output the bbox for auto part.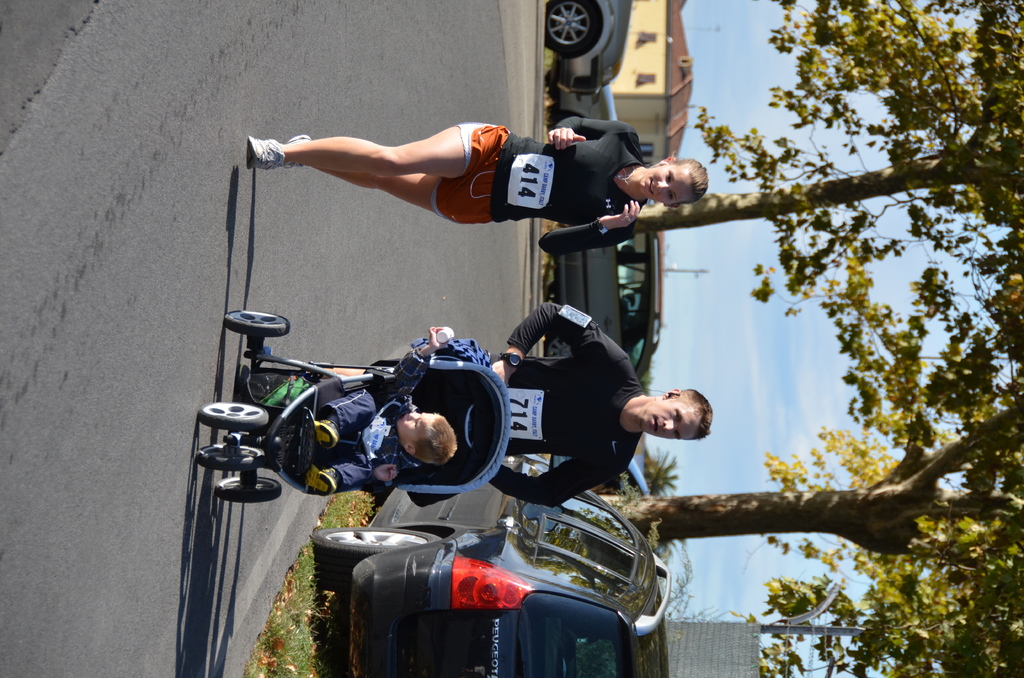
detection(314, 522, 449, 589).
